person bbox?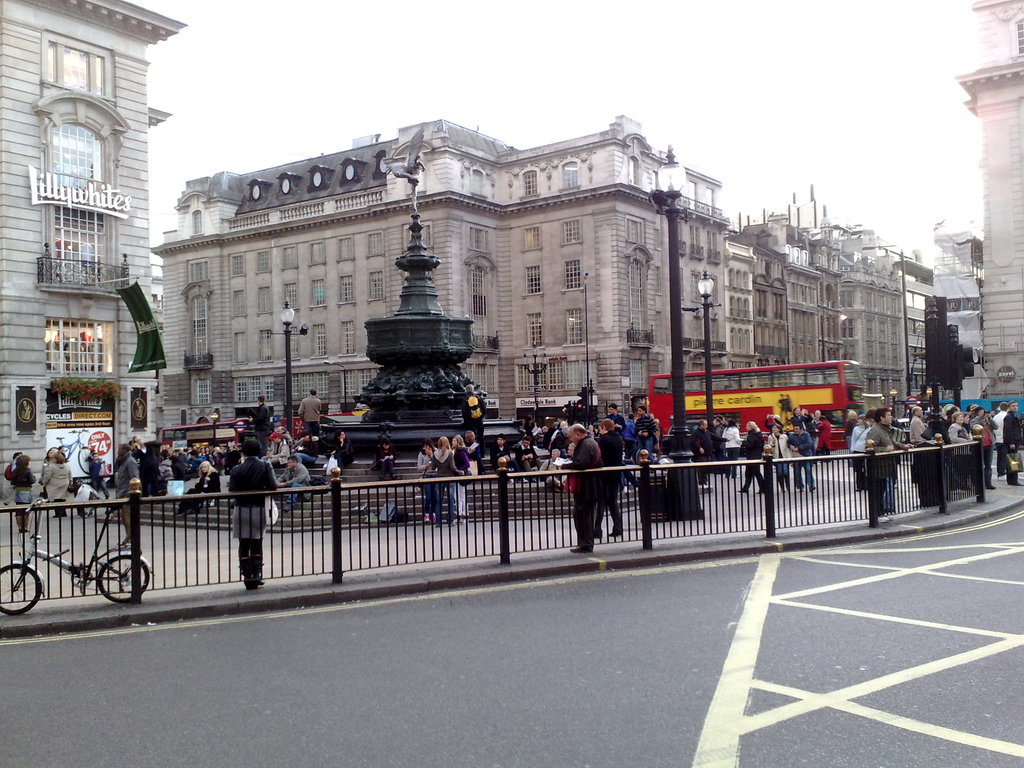
bbox=(691, 418, 730, 492)
